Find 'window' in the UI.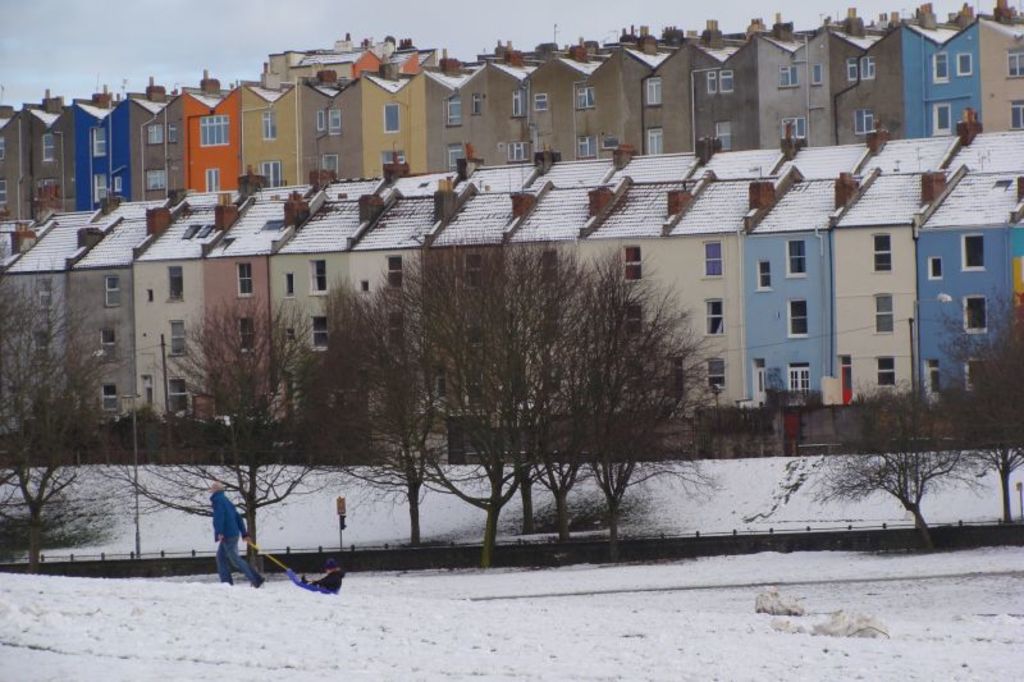
UI element at select_region(100, 383, 119, 411).
